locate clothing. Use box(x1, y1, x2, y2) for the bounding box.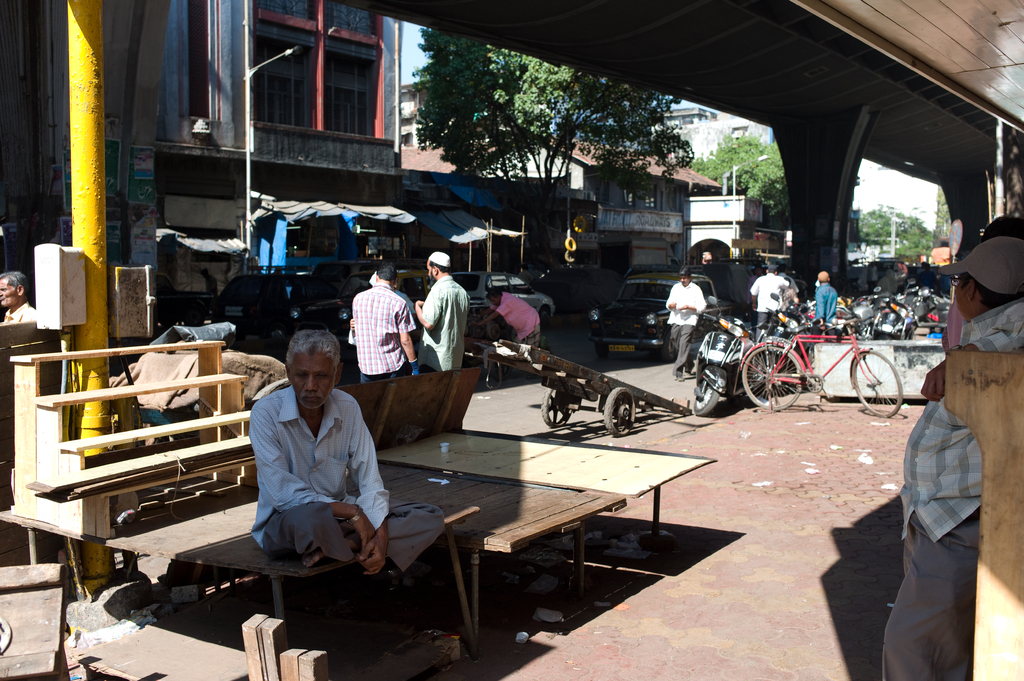
box(776, 272, 796, 309).
